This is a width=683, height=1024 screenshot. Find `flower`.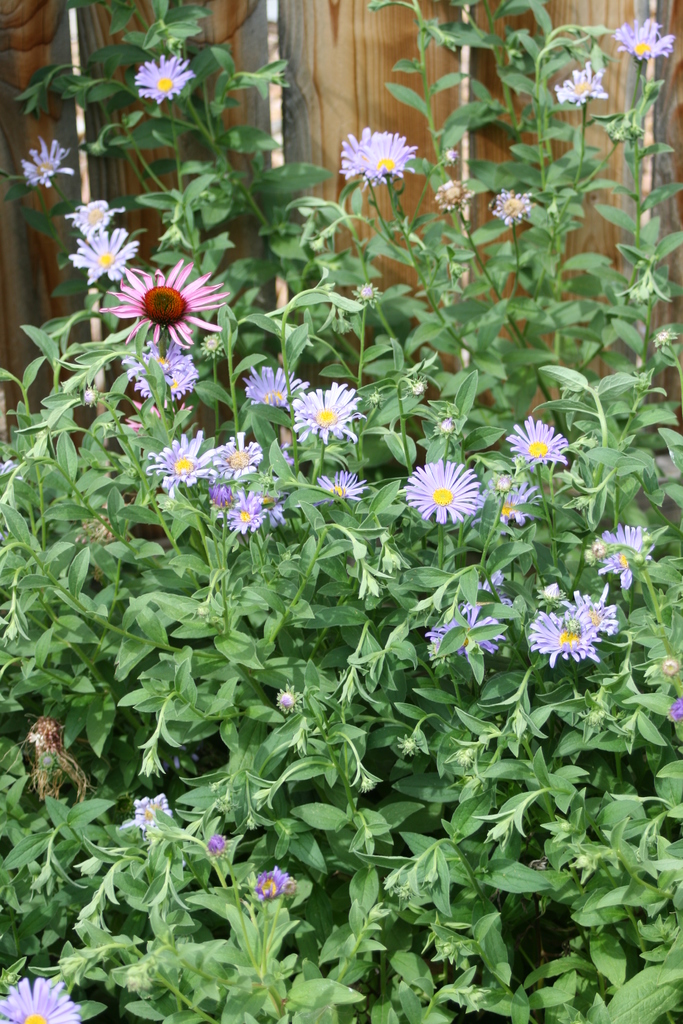
Bounding box: (400,447,484,529).
